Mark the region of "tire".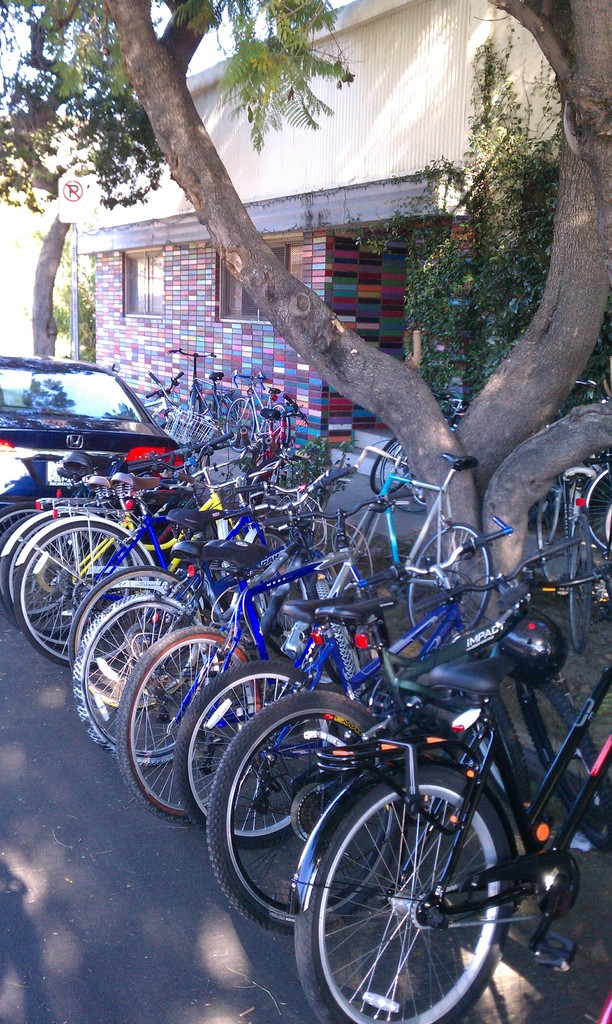
Region: Rect(306, 751, 551, 1014).
